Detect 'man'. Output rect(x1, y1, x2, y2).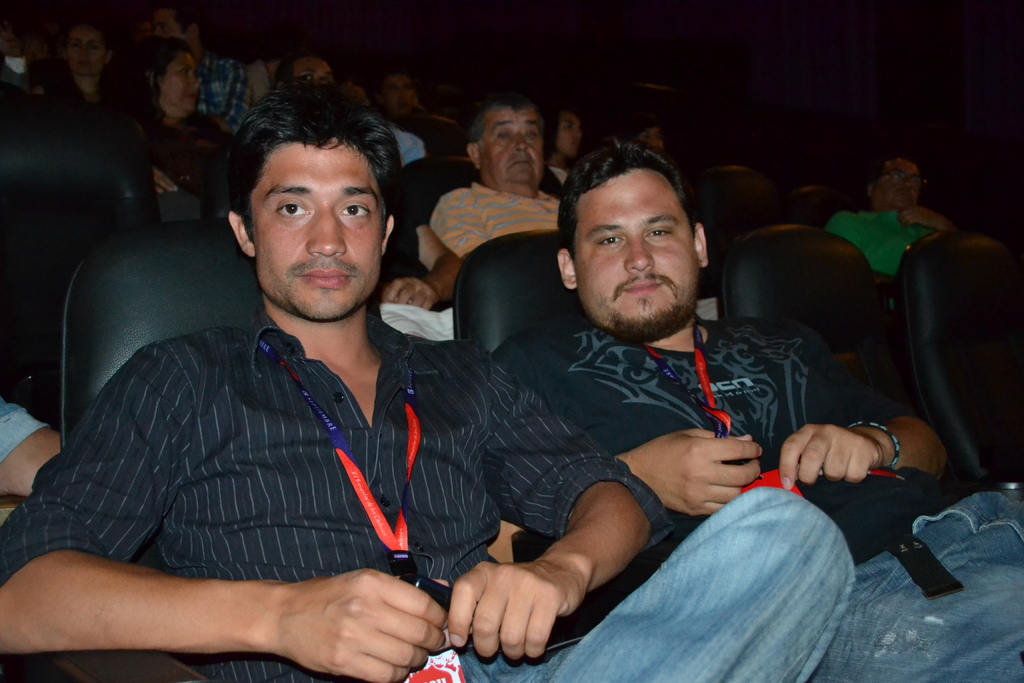
rect(273, 50, 339, 92).
